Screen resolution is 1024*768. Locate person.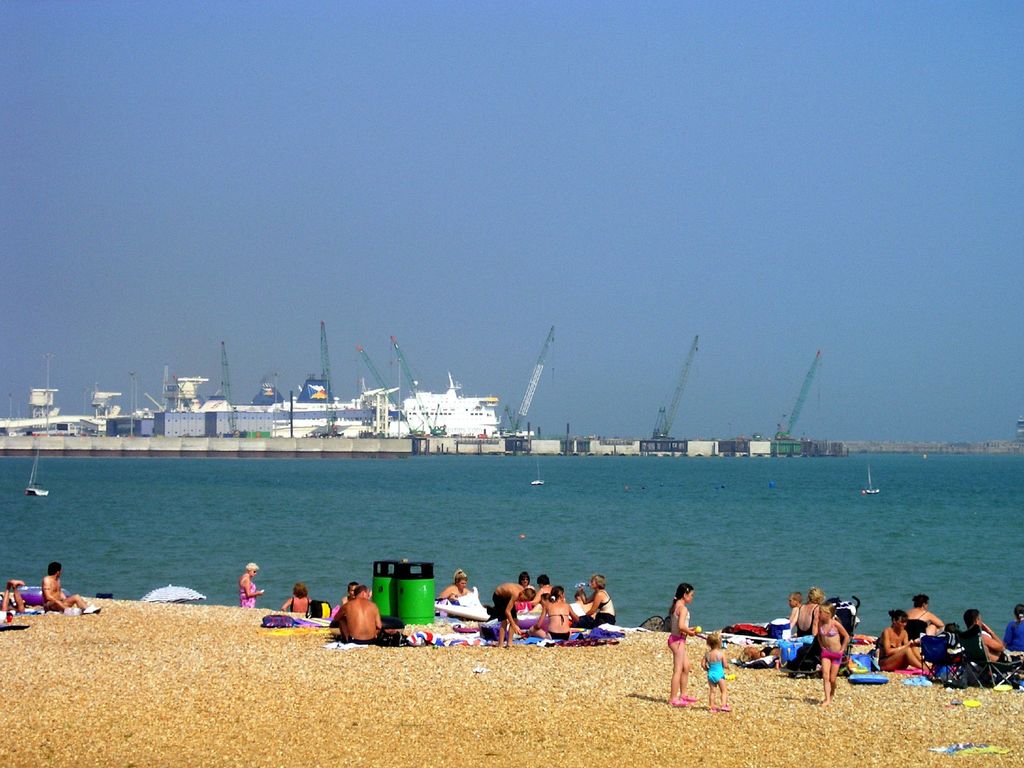
region(792, 586, 824, 634).
